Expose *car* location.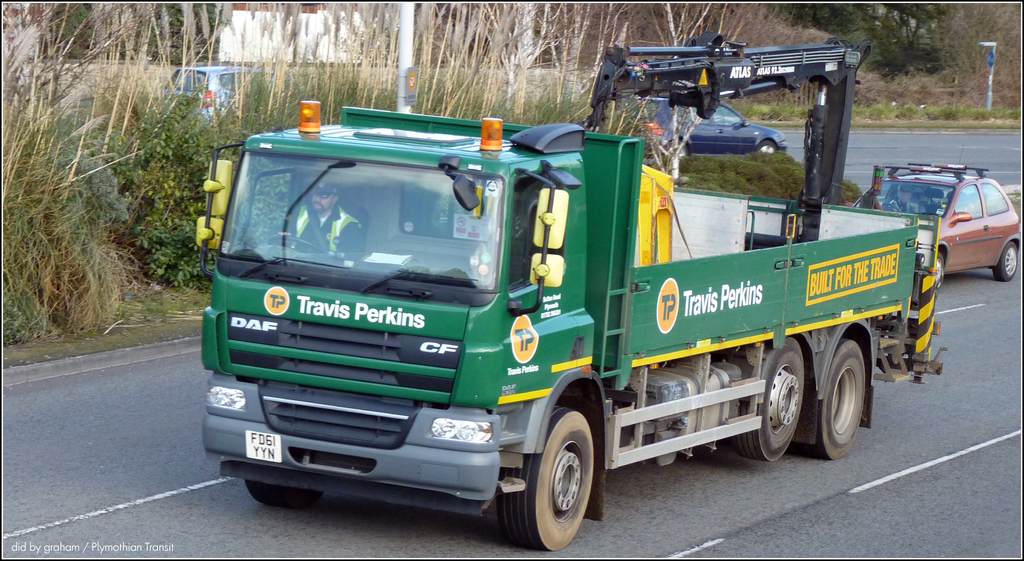
Exposed at left=165, top=62, right=280, bottom=117.
